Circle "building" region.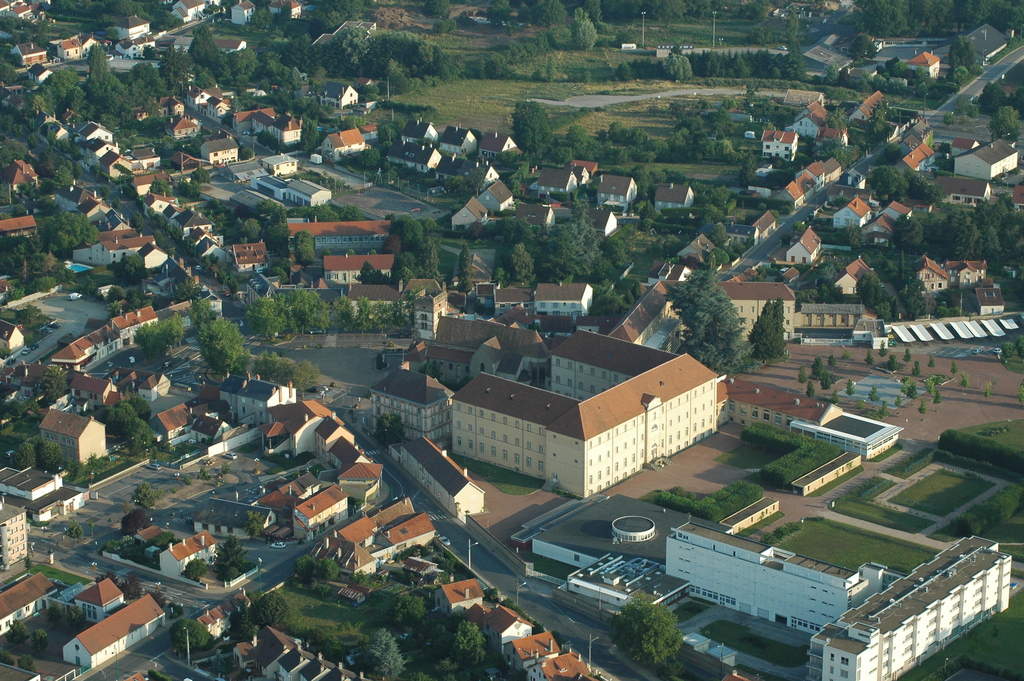
Region: box=[860, 213, 900, 247].
